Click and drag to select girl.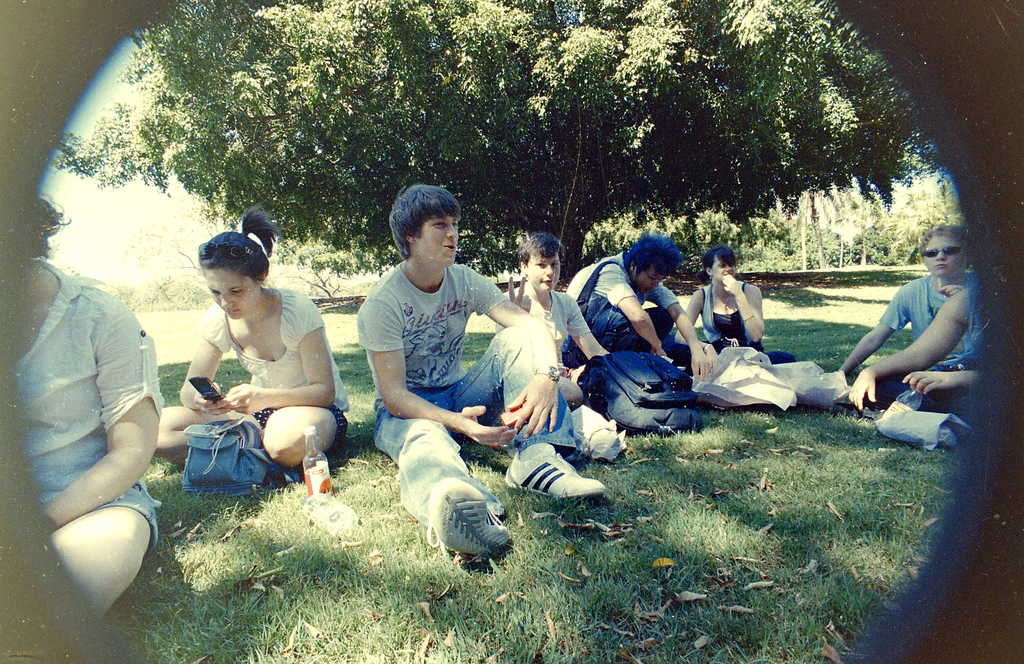
Selection: bbox=[831, 218, 975, 406].
